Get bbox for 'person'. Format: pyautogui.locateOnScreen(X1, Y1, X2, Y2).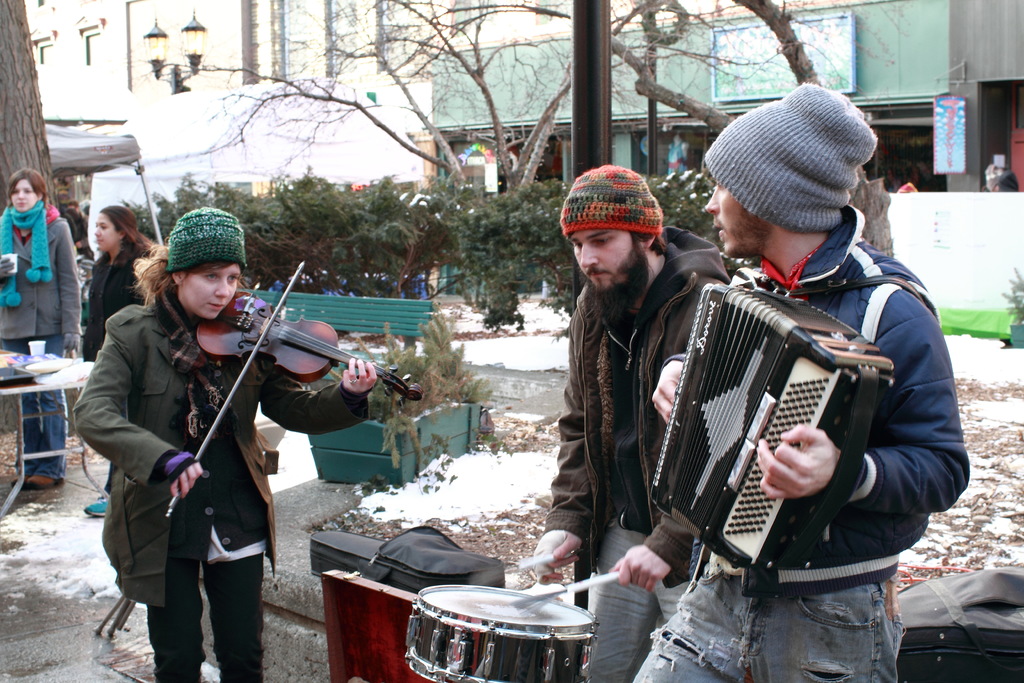
pyautogui.locateOnScreen(531, 165, 728, 682).
